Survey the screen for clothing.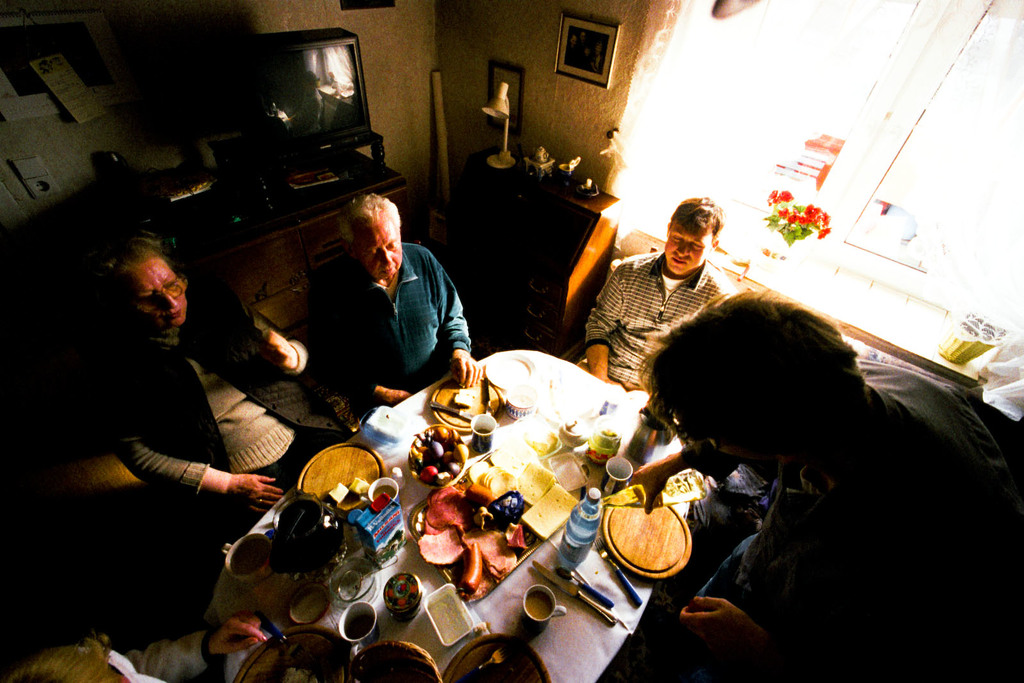
Survey found: [587,247,739,387].
